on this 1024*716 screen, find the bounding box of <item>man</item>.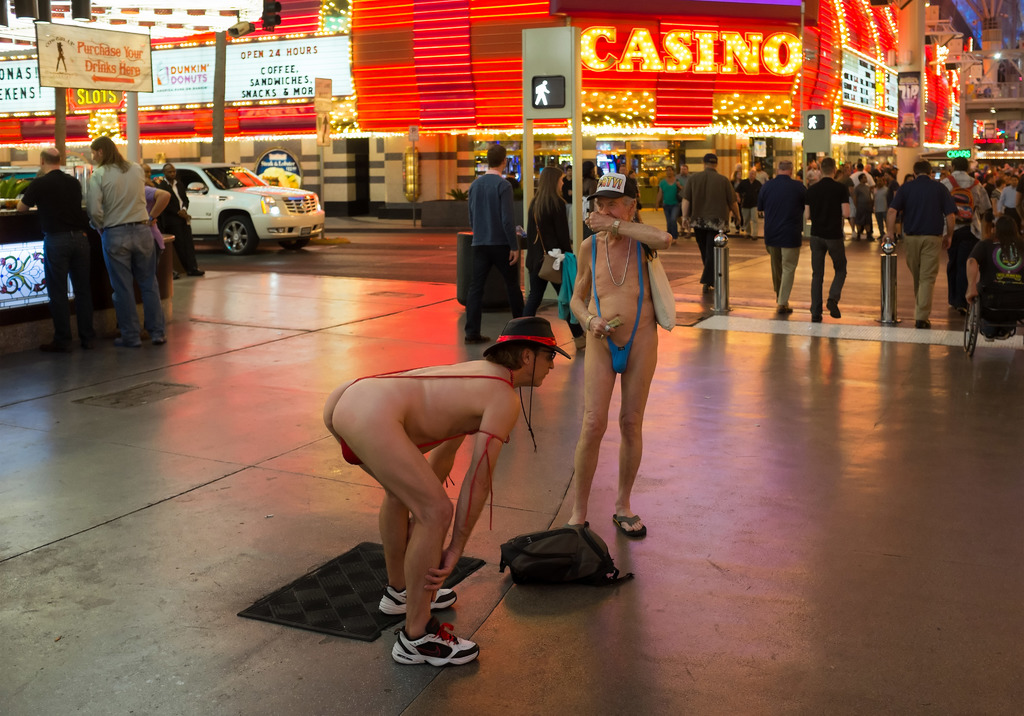
Bounding box: (left=871, top=167, right=888, bottom=236).
